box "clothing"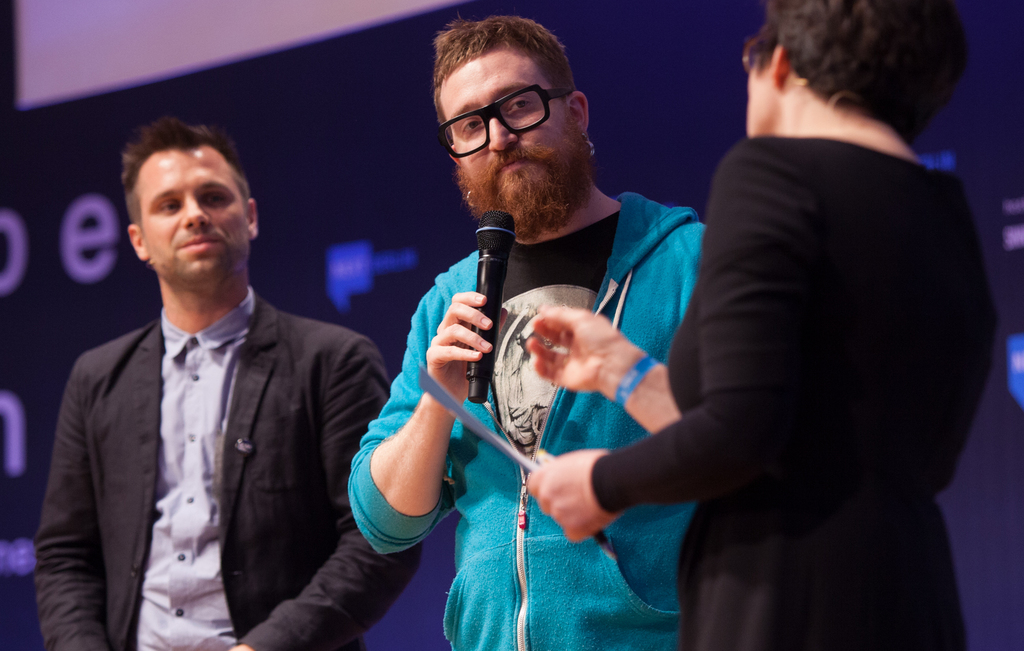
bbox=(346, 184, 707, 650)
